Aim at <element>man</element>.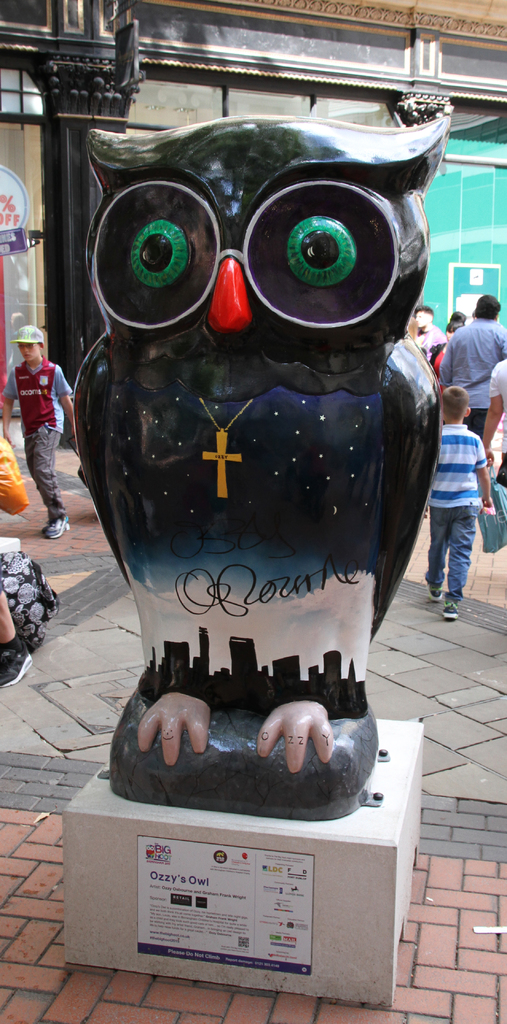
Aimed at 435 291 506 449.
